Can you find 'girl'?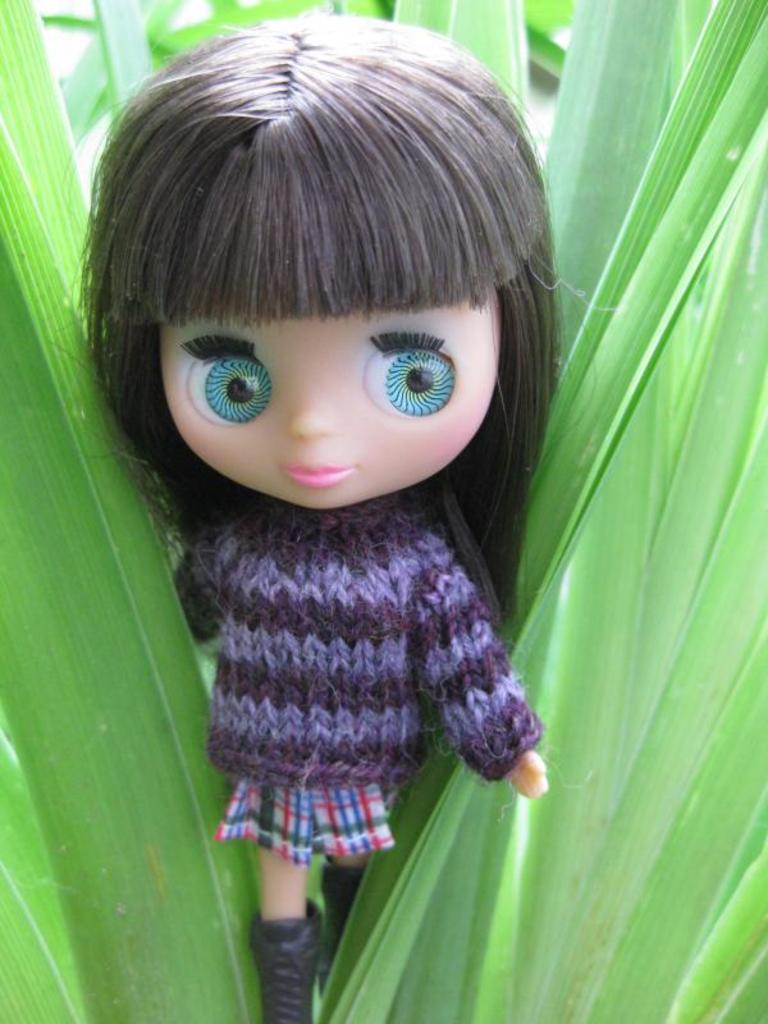
Yes, bounding box: crop(41, 8, 616, 1023).
